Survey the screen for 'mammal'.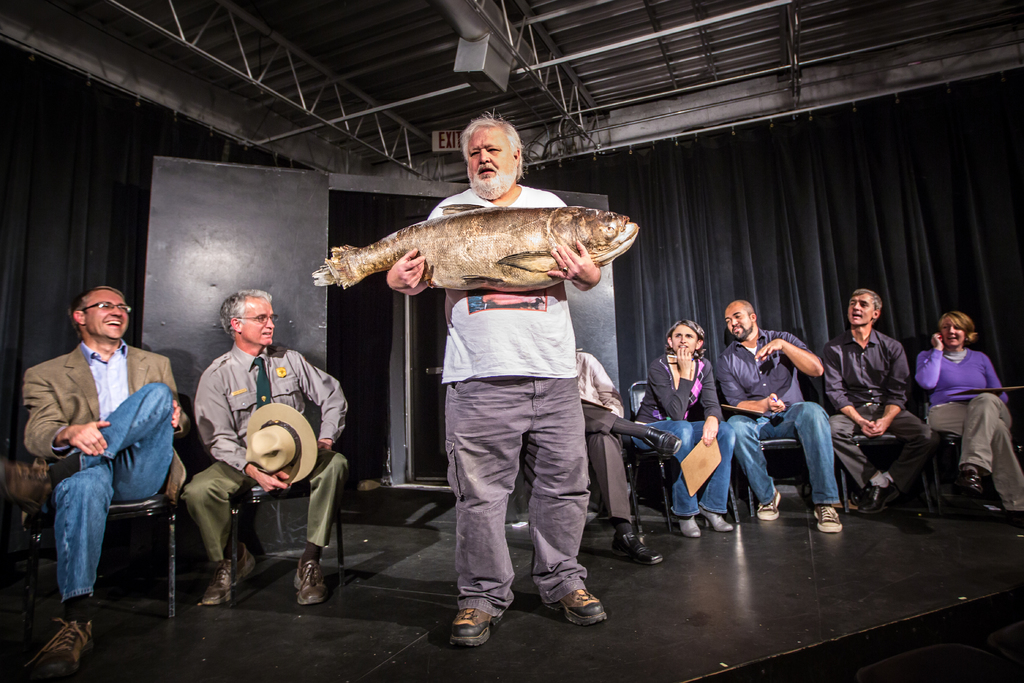
Survey found: {"left": 181, "top": 289, "right": 347, "bottom": 612}.
